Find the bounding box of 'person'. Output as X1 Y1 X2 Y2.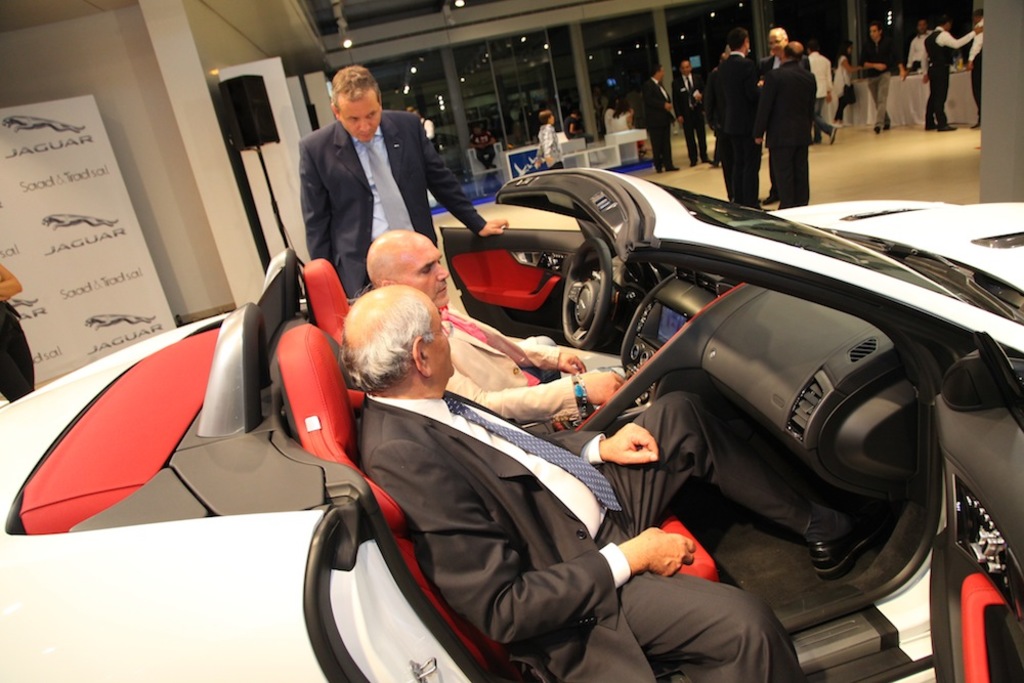
291 62 450 297.
